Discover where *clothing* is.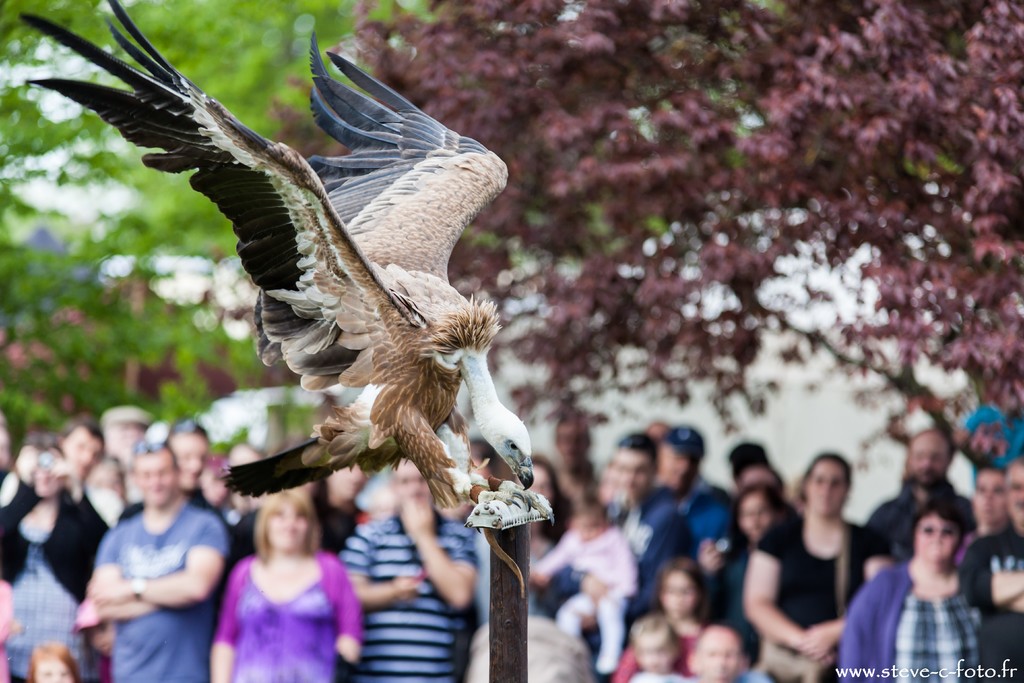
Discovered at [536, 528, 639, 670].
